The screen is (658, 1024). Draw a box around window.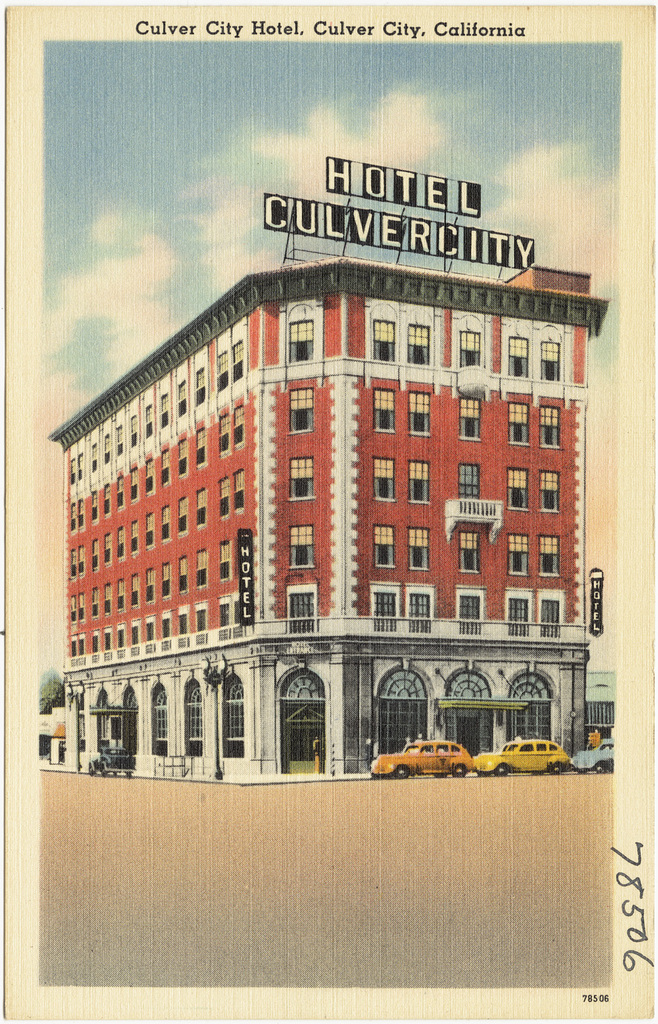
region(539, 536, 562, 582).
